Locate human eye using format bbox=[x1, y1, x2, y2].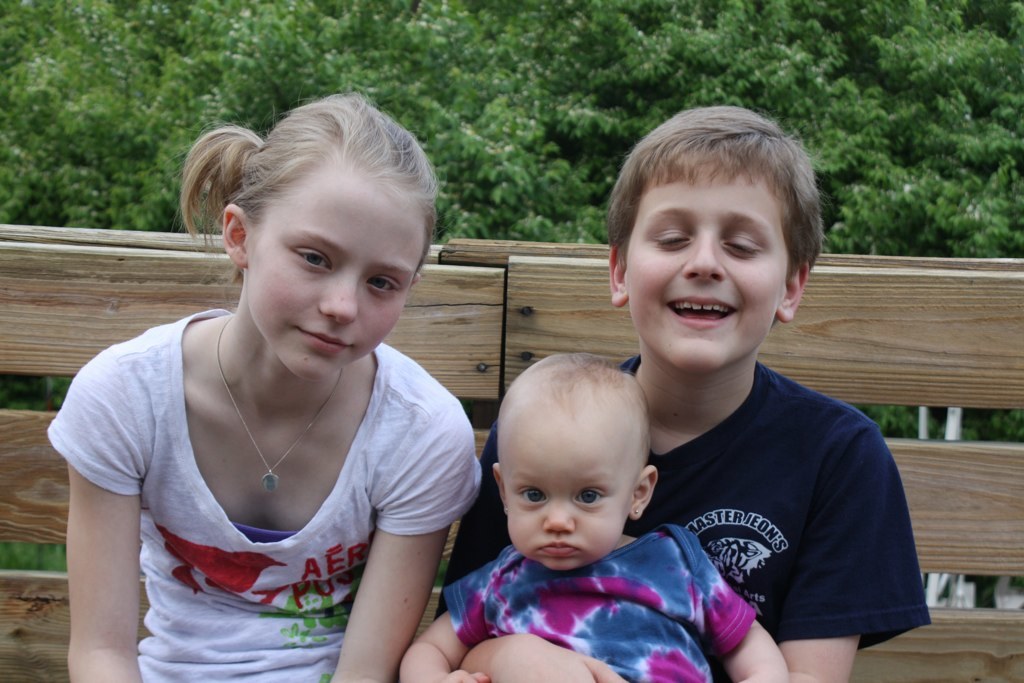
bbox=[515, 485, 551, 511].
